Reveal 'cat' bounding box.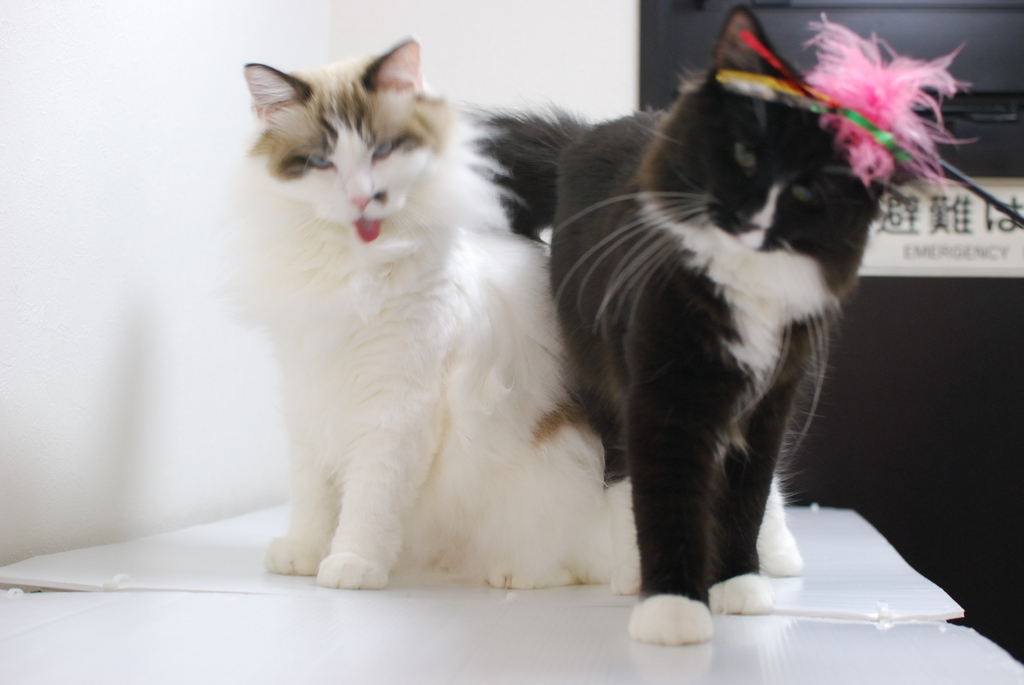
Revealed: bbox(468, 2, 932, 650).
